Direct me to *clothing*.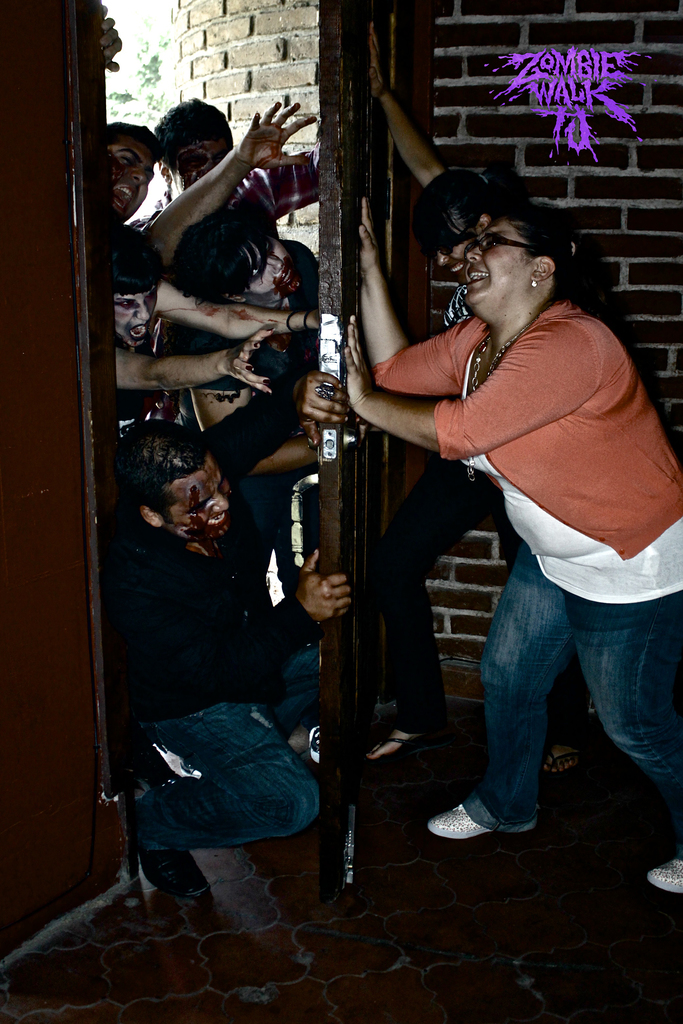
Direction: pyautogui.locateOnScreen(92, 507, 345, 858).
